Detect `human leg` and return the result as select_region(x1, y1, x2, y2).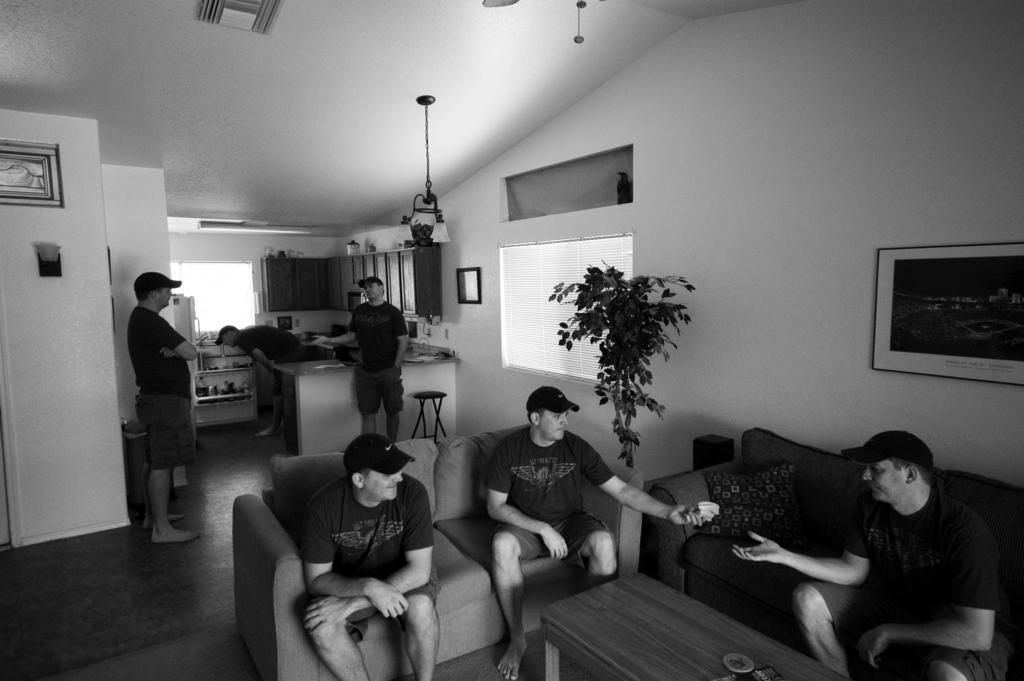
select_region(304, 591, 378, 680).
